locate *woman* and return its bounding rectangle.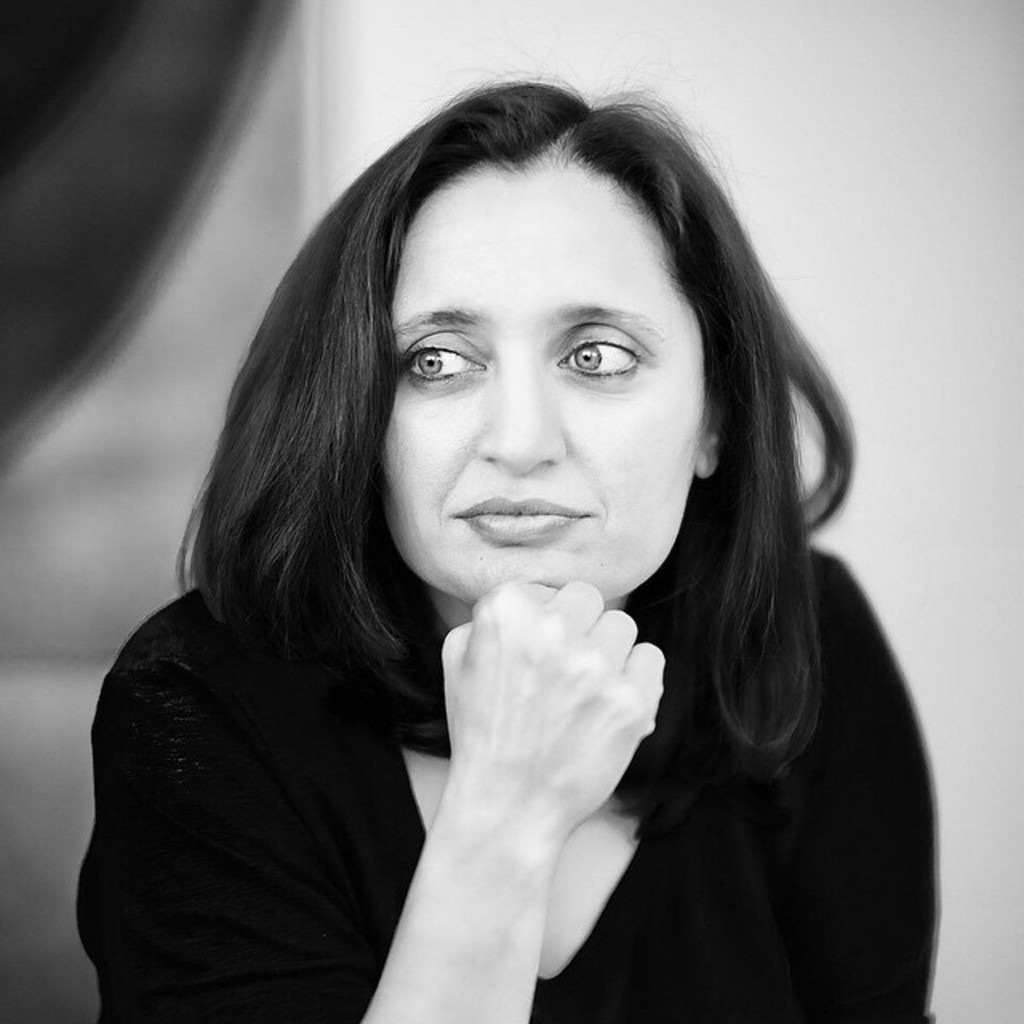
{"x1": 74, "y1": 45, "x2": 955, "y2": 1023}.
